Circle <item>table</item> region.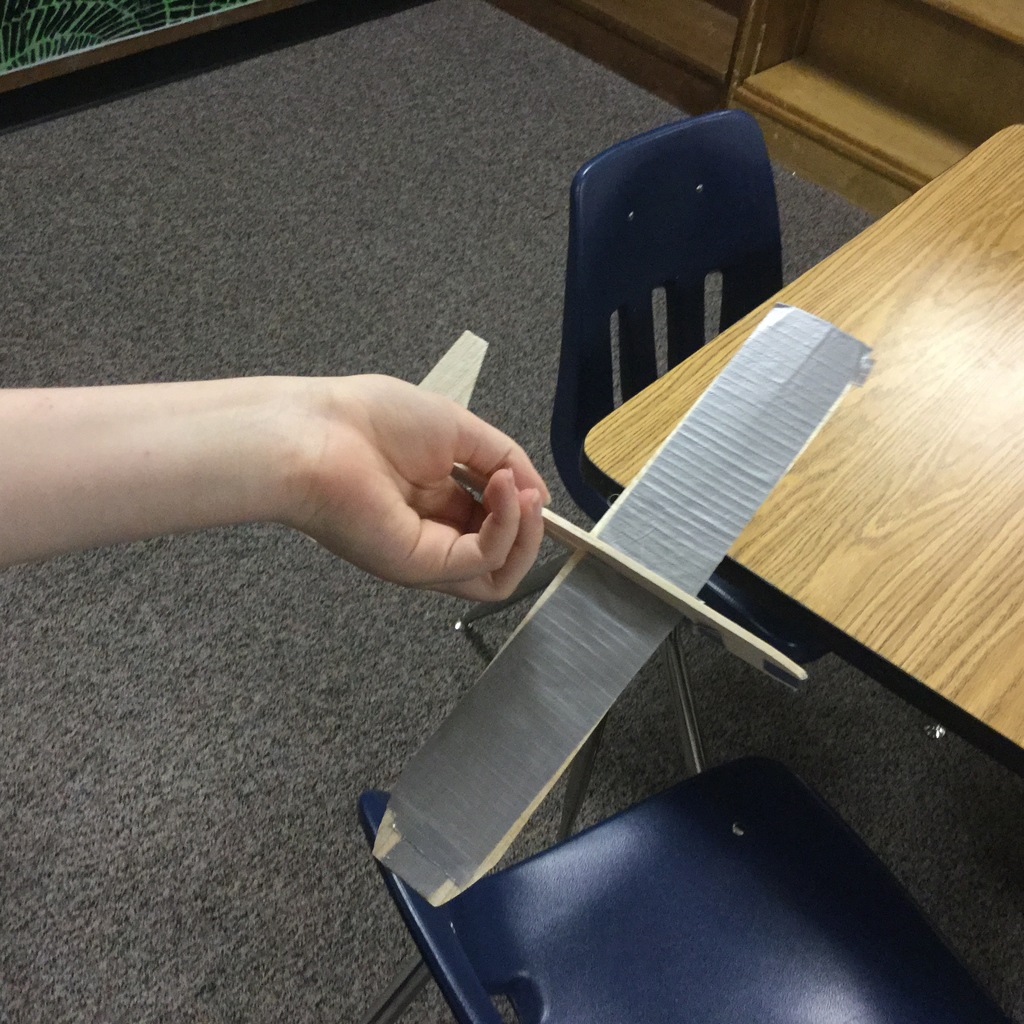
Region: box=[586, 120, 1023, 774].
